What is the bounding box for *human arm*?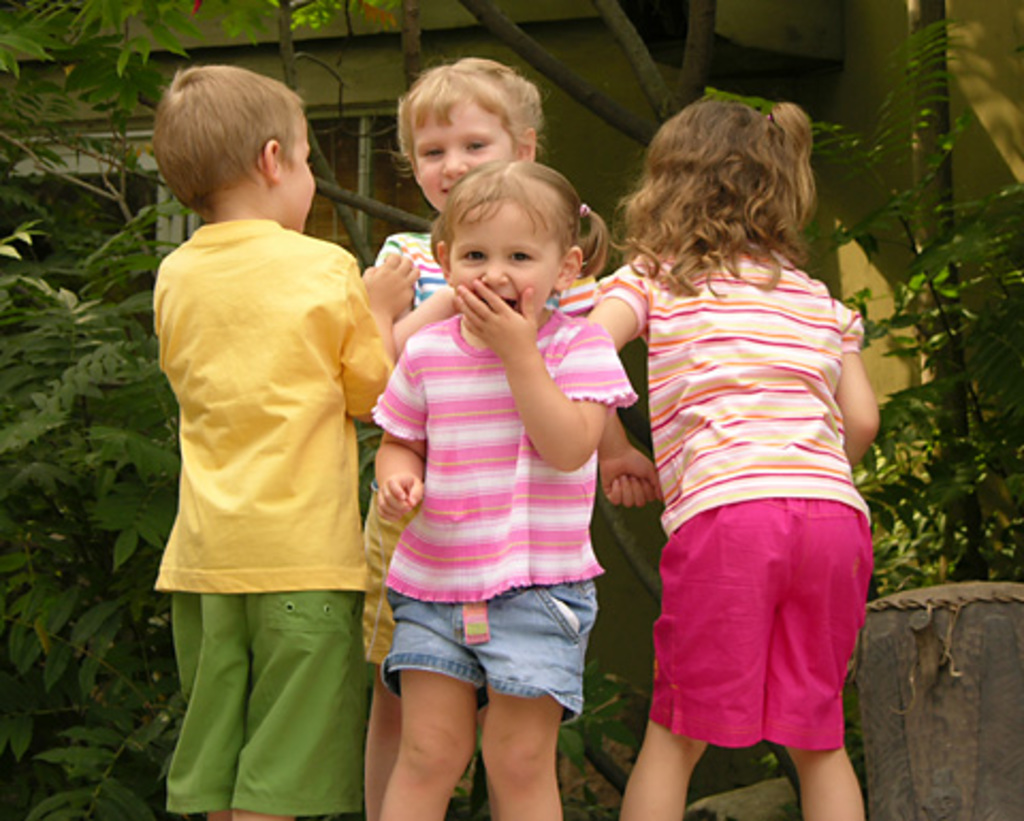
select_region(813, 284, 892, 473).
